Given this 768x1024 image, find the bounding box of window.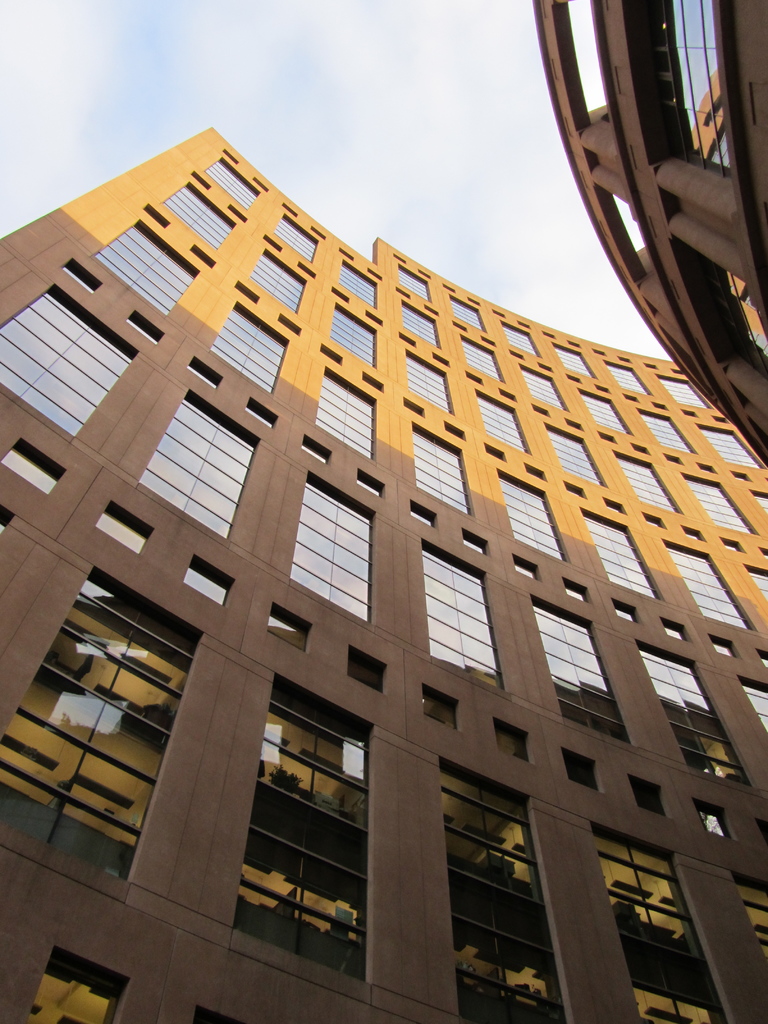
BBox(493, 468, 568, 564).
